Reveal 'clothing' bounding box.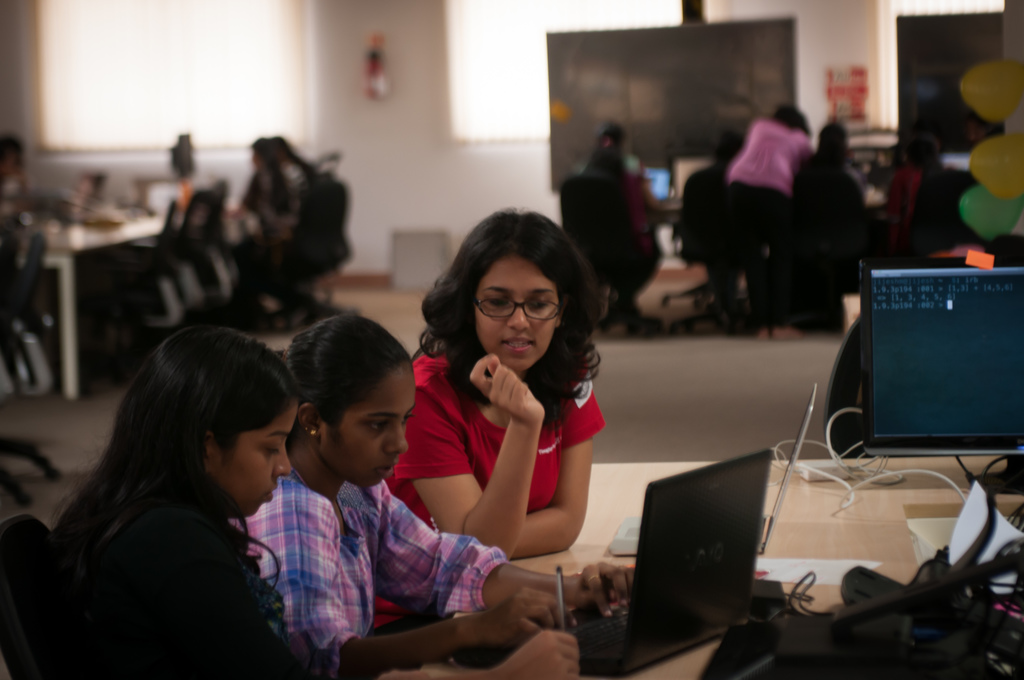
Revealed: Rect(257, 421, 493, 657).
